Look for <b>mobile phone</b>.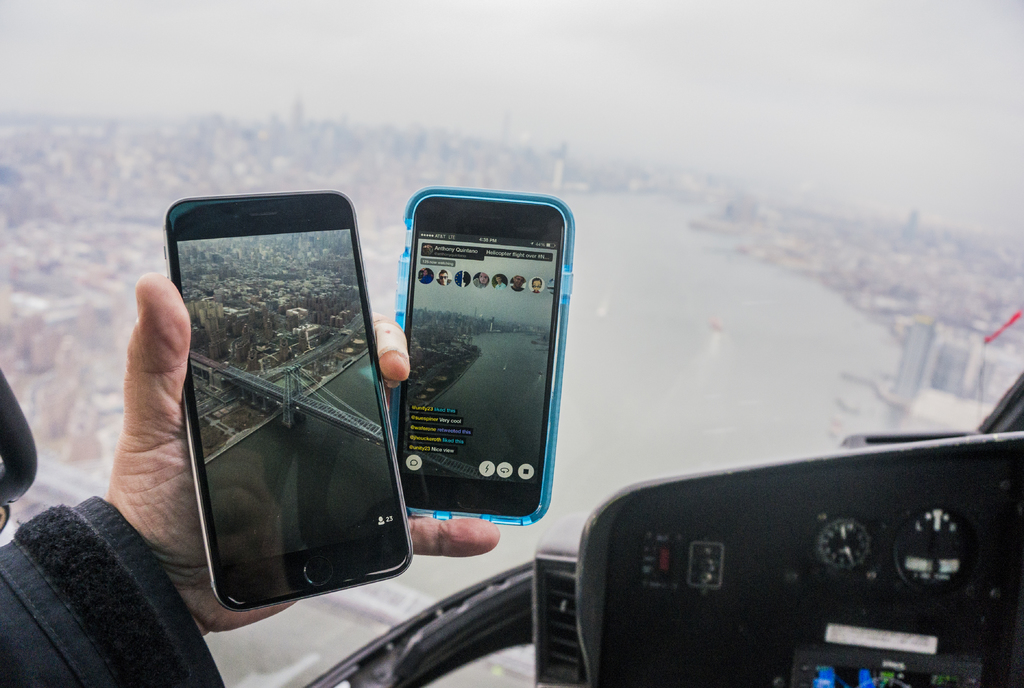
Found: x1=374, y1=192, x2=580, y2=557.
